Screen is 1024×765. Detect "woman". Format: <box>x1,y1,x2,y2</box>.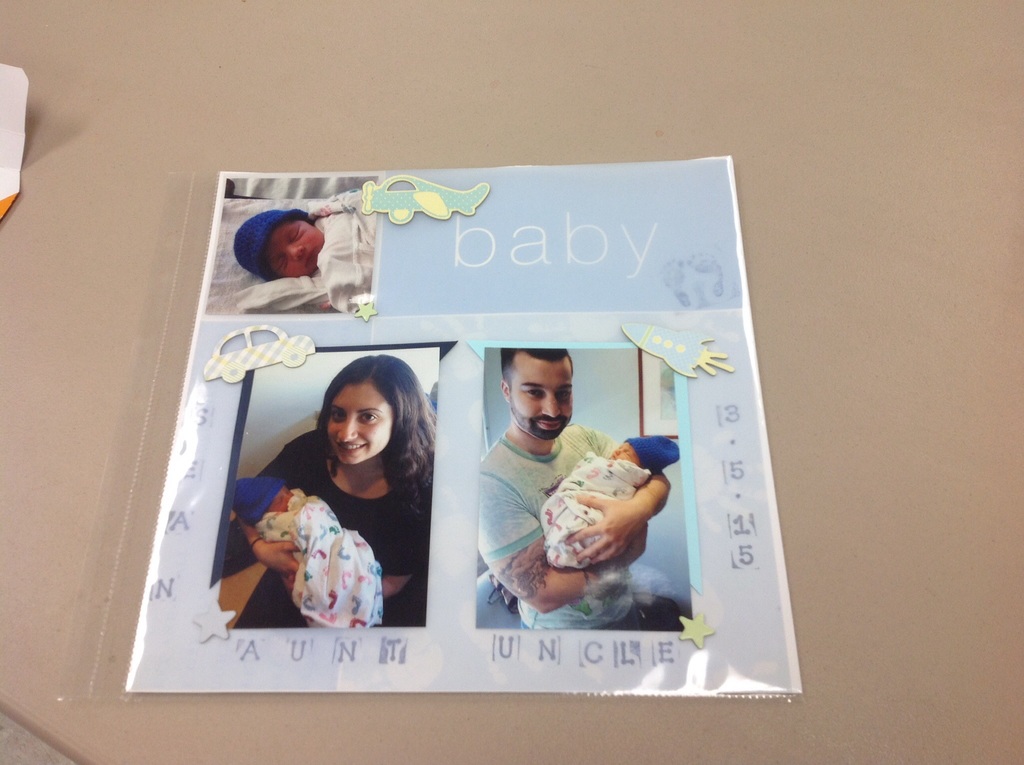
<box>255,356,452,640</box>.
